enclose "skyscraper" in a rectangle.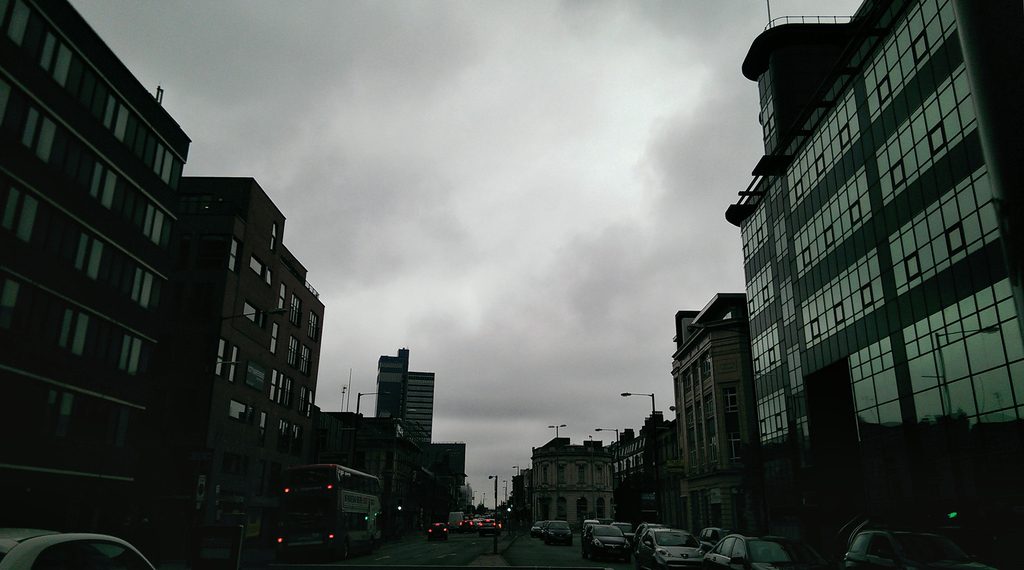
714,0,1011,542.
